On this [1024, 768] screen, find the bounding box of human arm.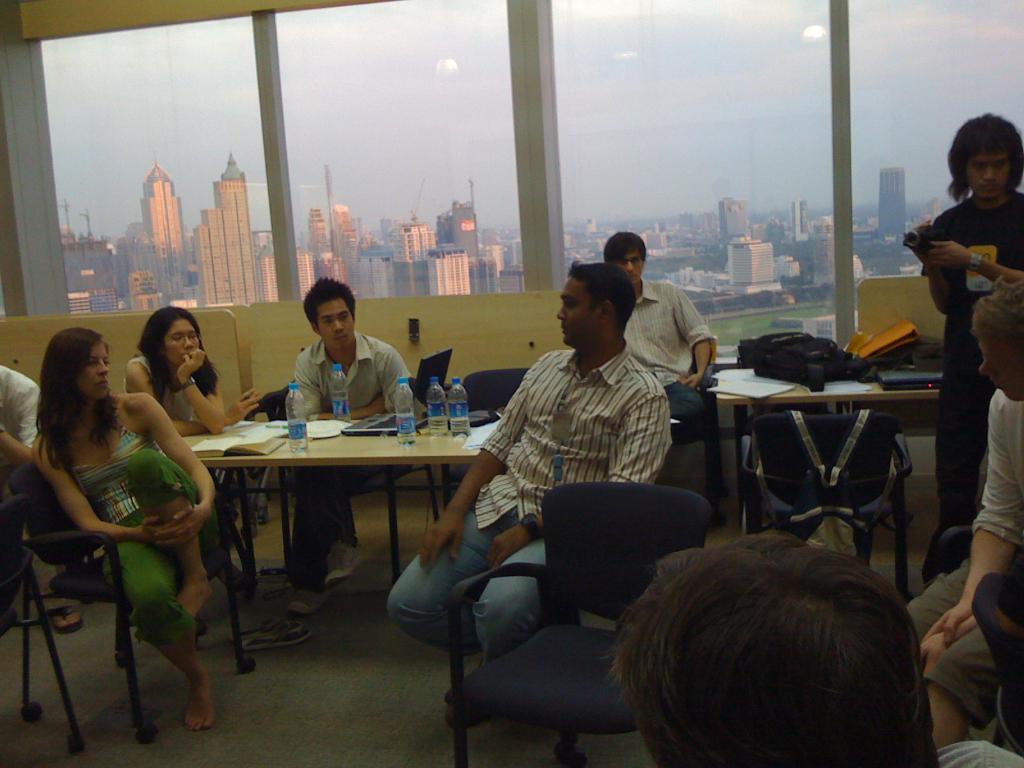
Bounding box: (123,362,266,434).
